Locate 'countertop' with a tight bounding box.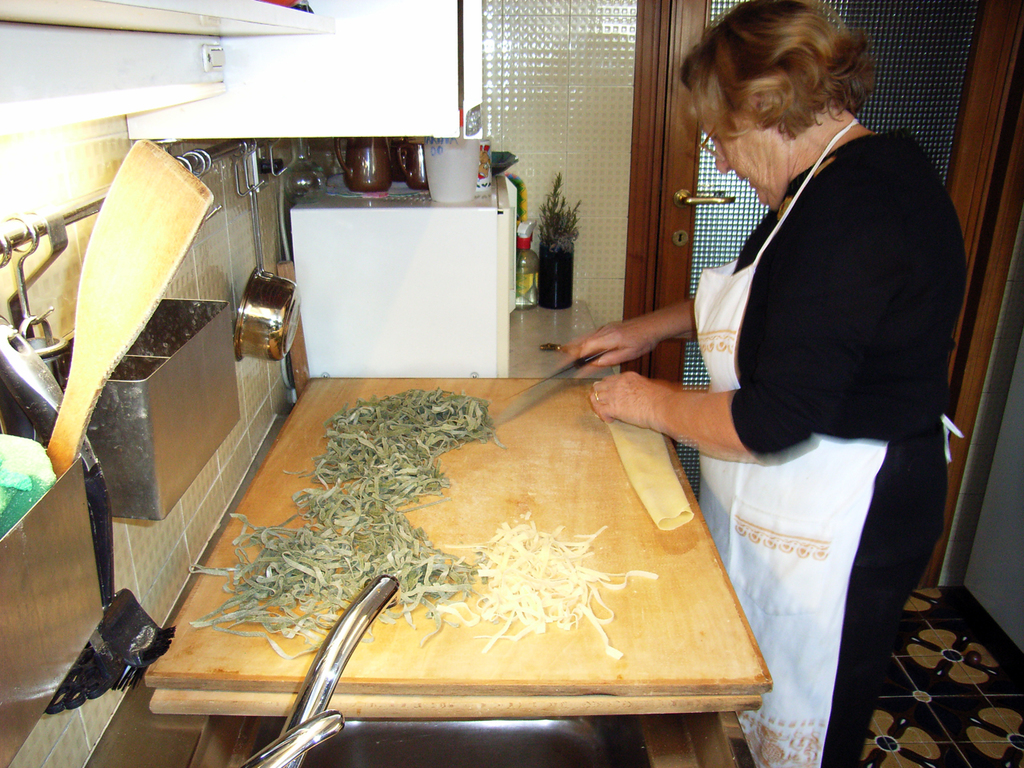
510 302 615 378.
